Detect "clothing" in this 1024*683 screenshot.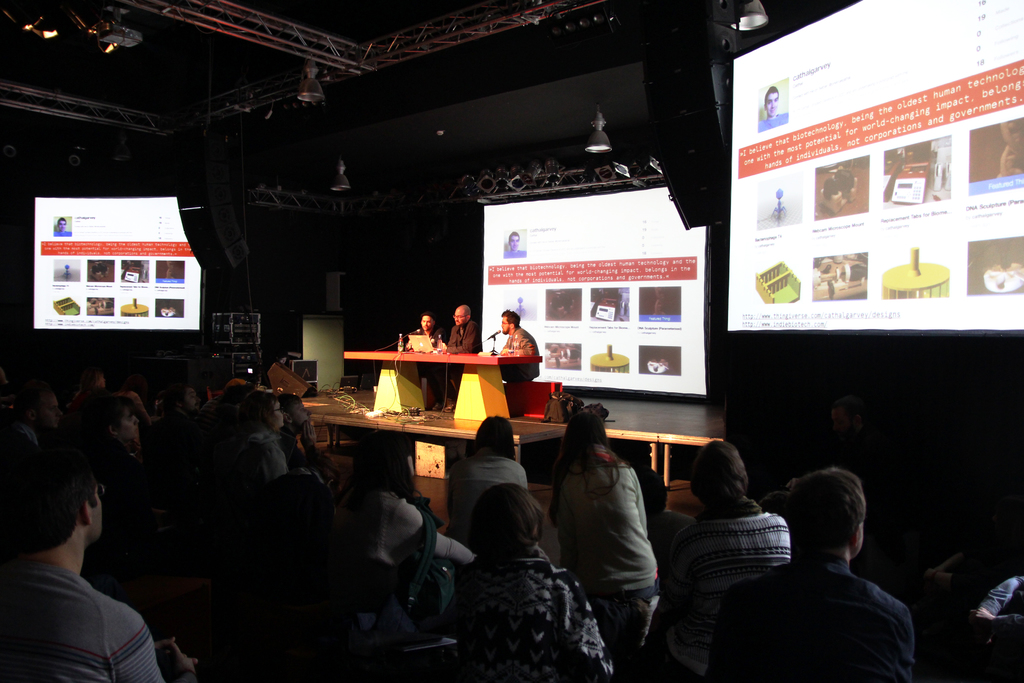
Detection: select_region(553, 443, 659, 657).
